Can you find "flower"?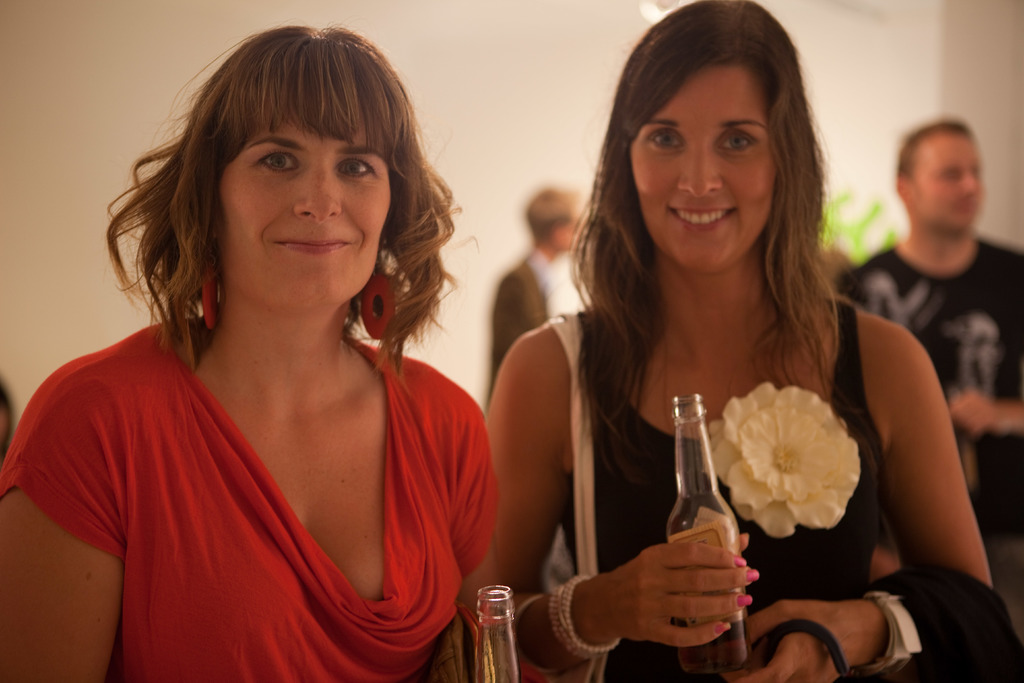
Yes, bounding box: locate(710, 383, 876, 547).
